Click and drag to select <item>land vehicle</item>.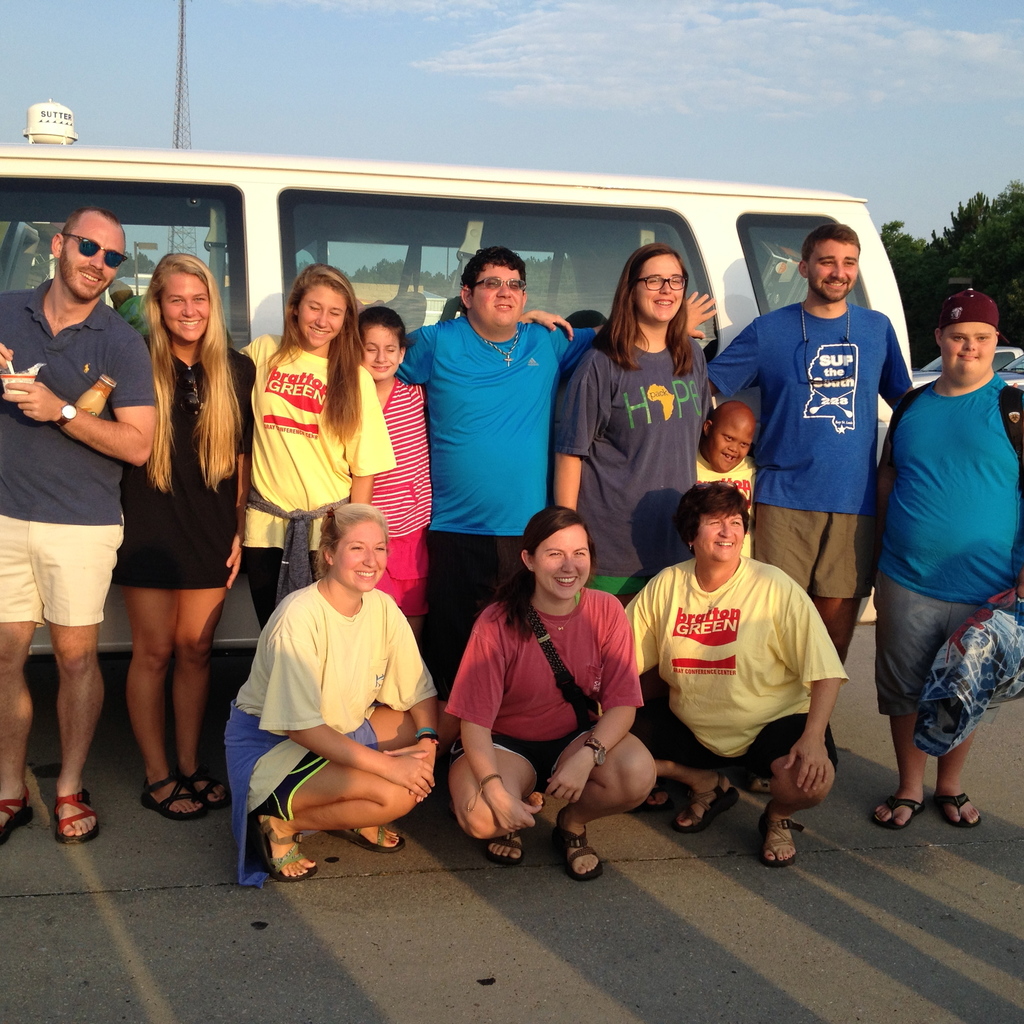
Selection: <bbox>78, 113, 942, 819</bbox>.
